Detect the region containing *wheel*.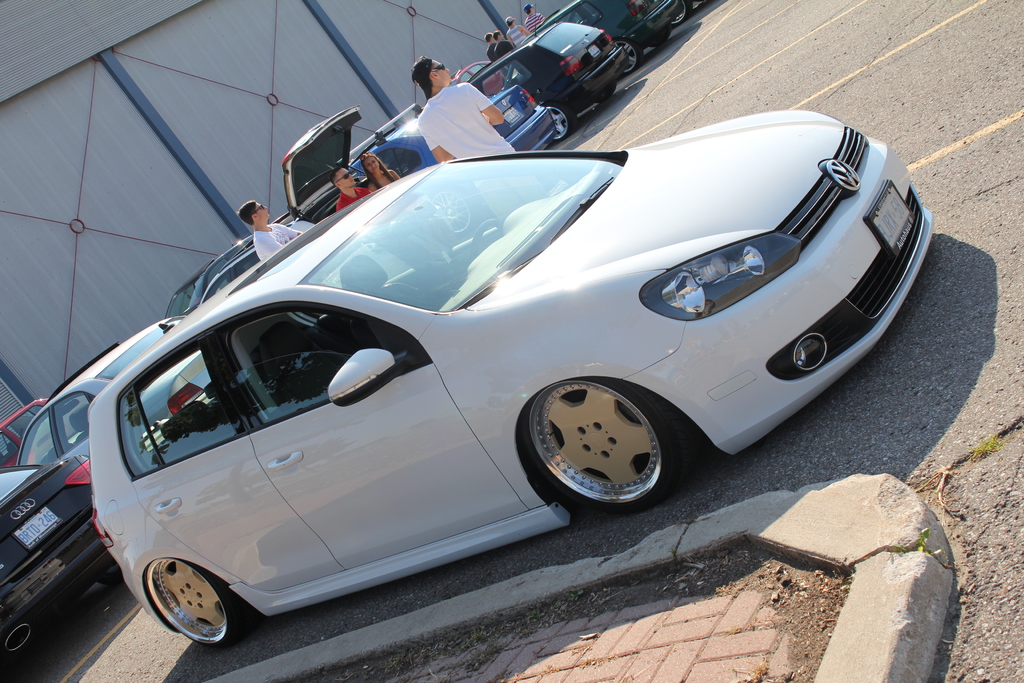
[x1=147, y1=559, x2=245, y2=661].
